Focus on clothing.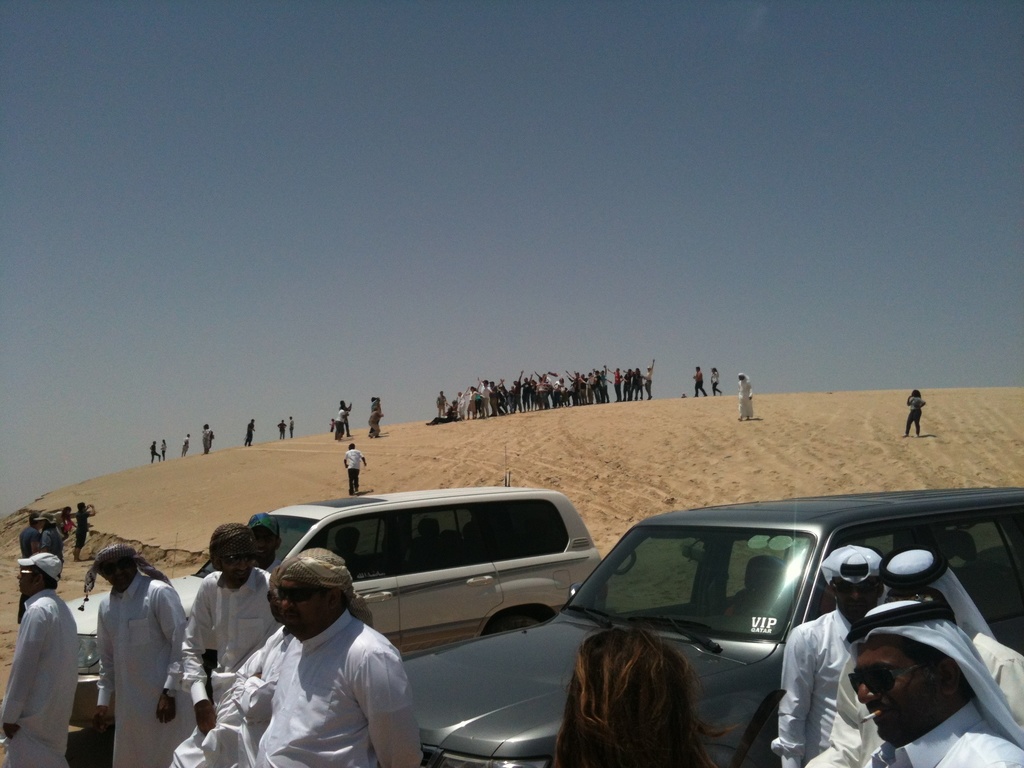
Focused at x1=93, y1=568, x2=202, y2=766.
